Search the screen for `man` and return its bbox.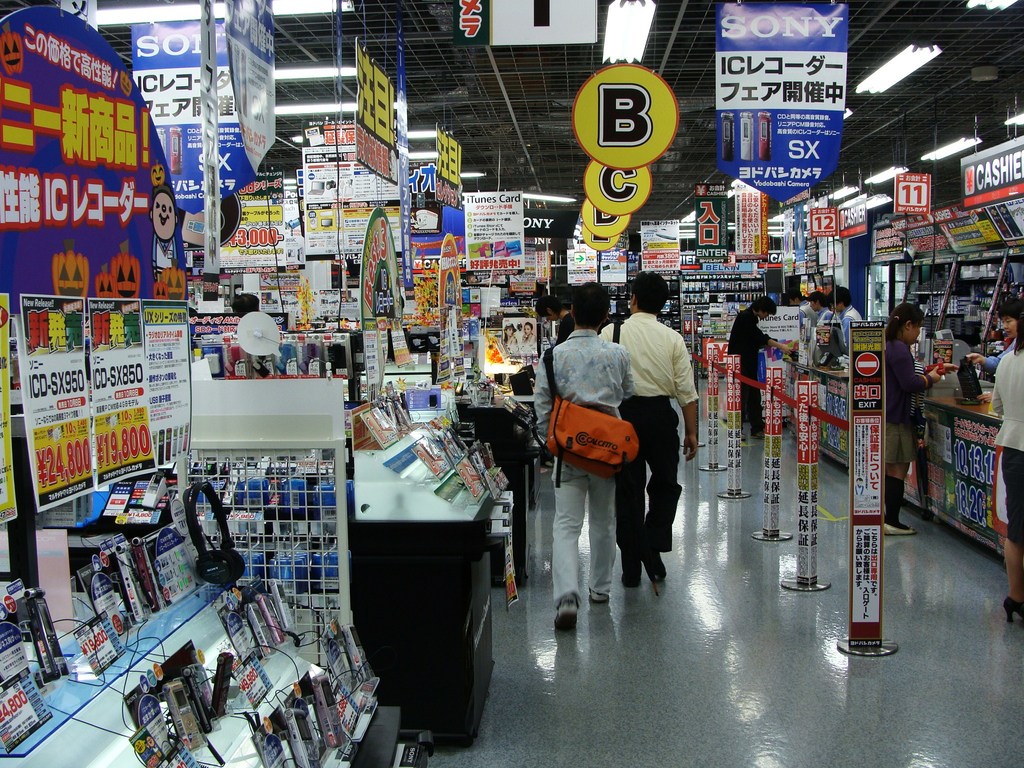
Found: bbox=[597, 269, 703, 580].
